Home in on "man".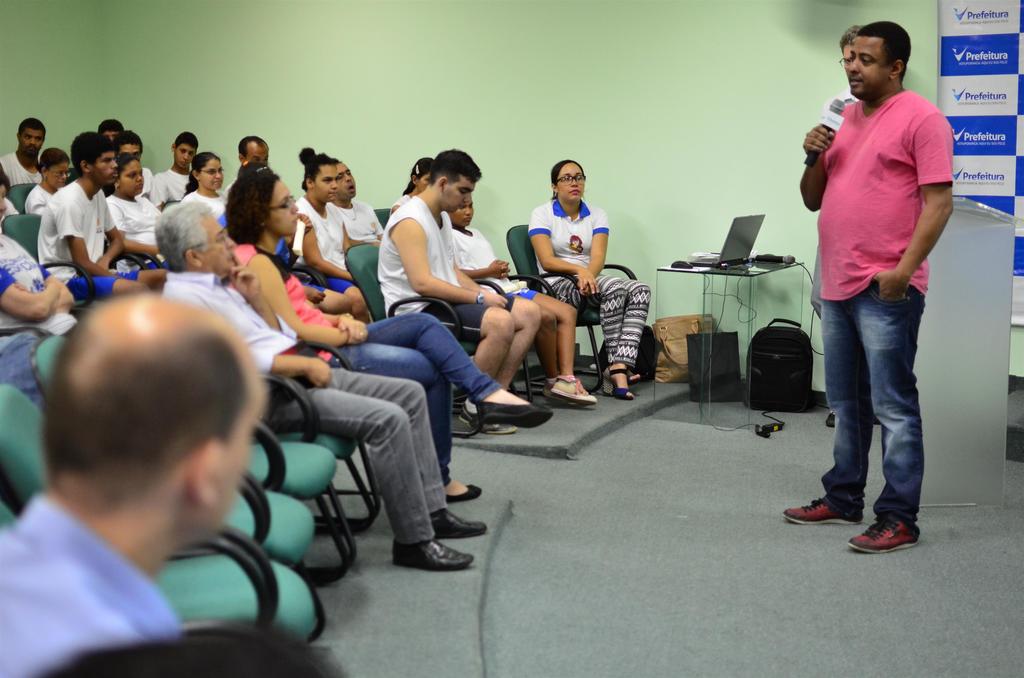
Homed in at (left=31, top=127, right=165, bottom=291).
